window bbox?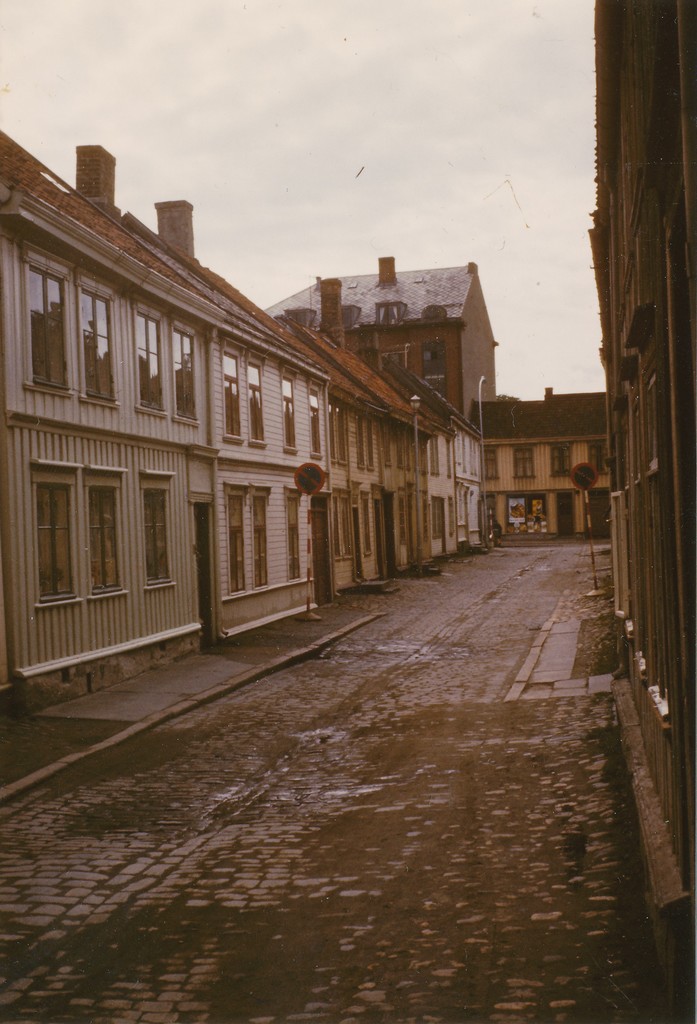
<box>511,447,539,478</box>
